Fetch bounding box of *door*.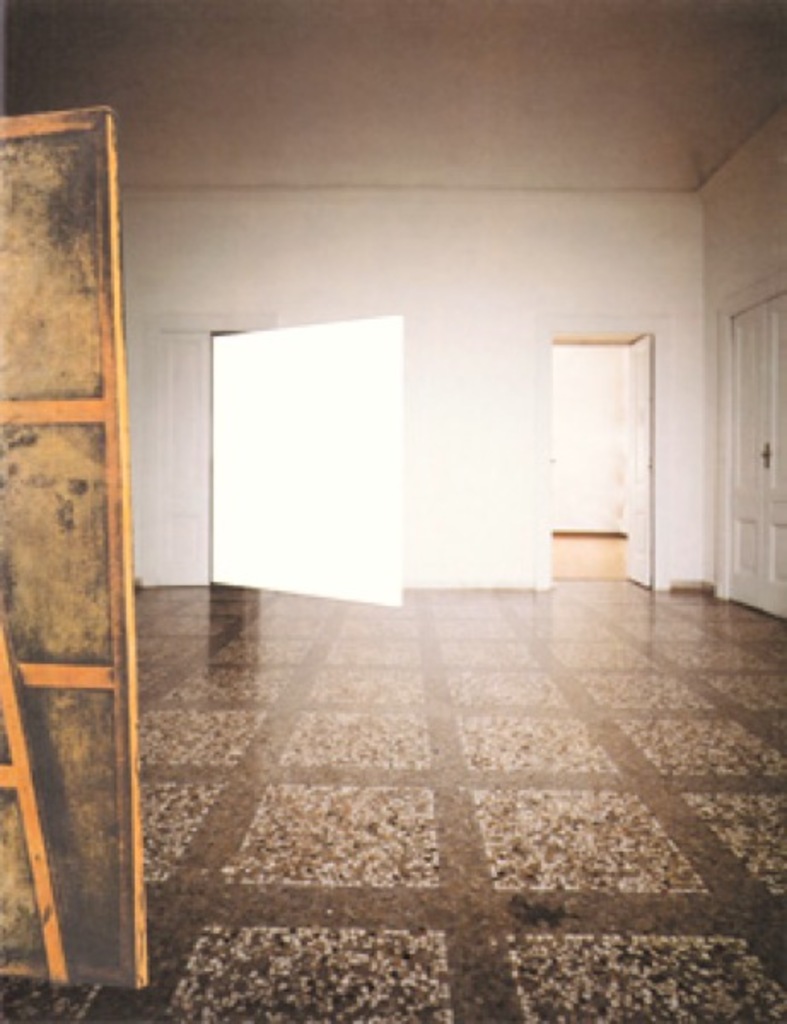
Bbox: select_region(29, 116, 174, 998).
